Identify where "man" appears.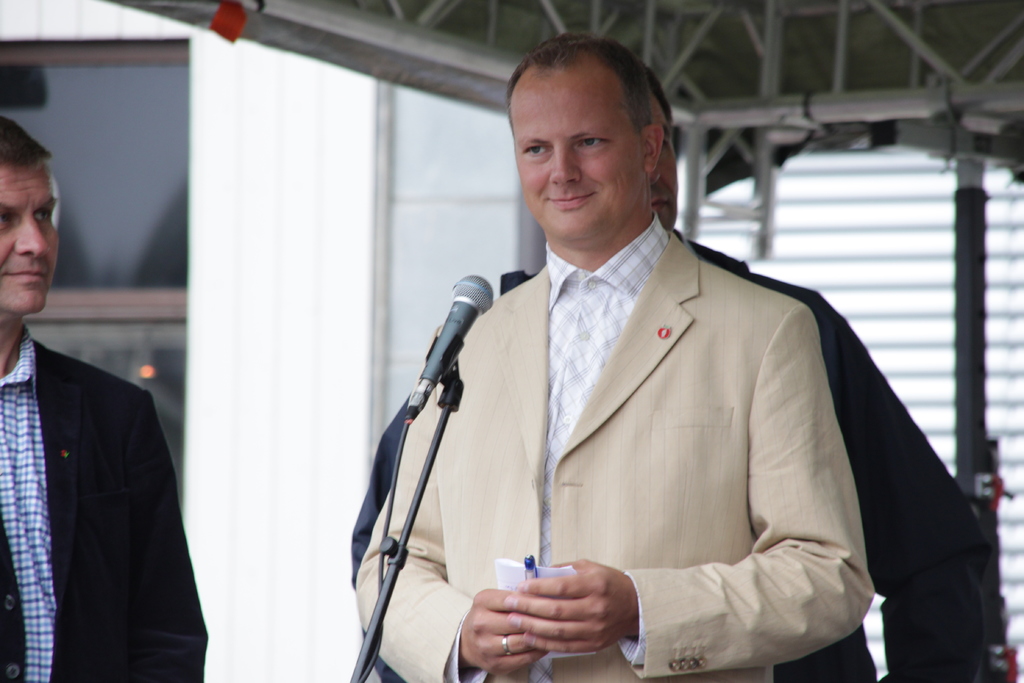
Appears at rect(340, 48, 1003, 682).
